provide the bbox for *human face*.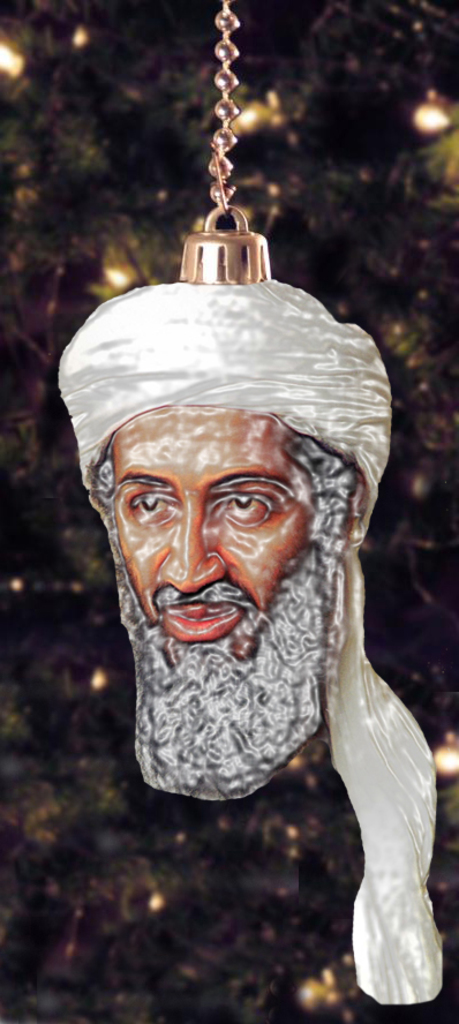
l=100, t=407, r=317, b=657.
